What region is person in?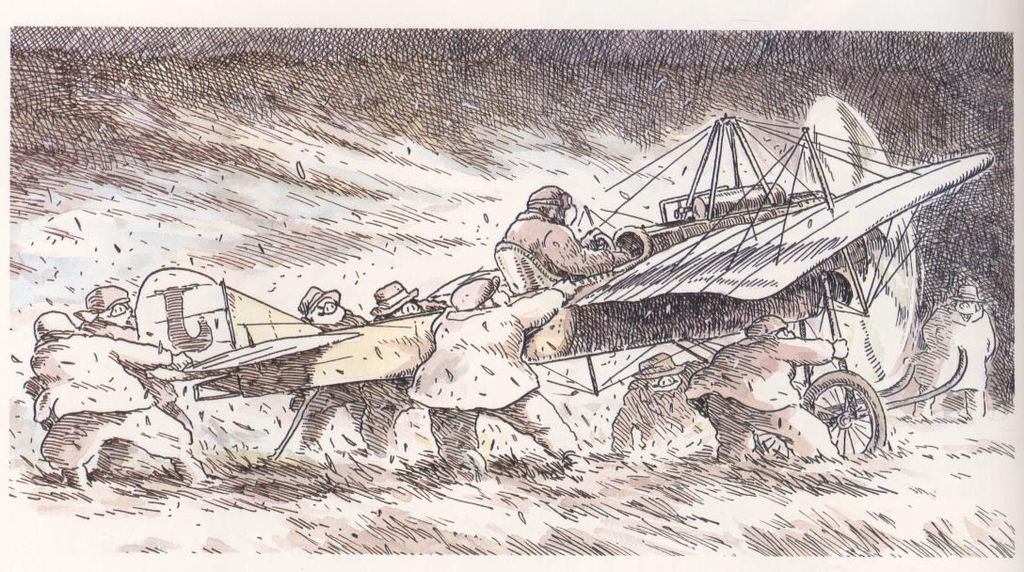
crop(406, 277, 577, 468).
